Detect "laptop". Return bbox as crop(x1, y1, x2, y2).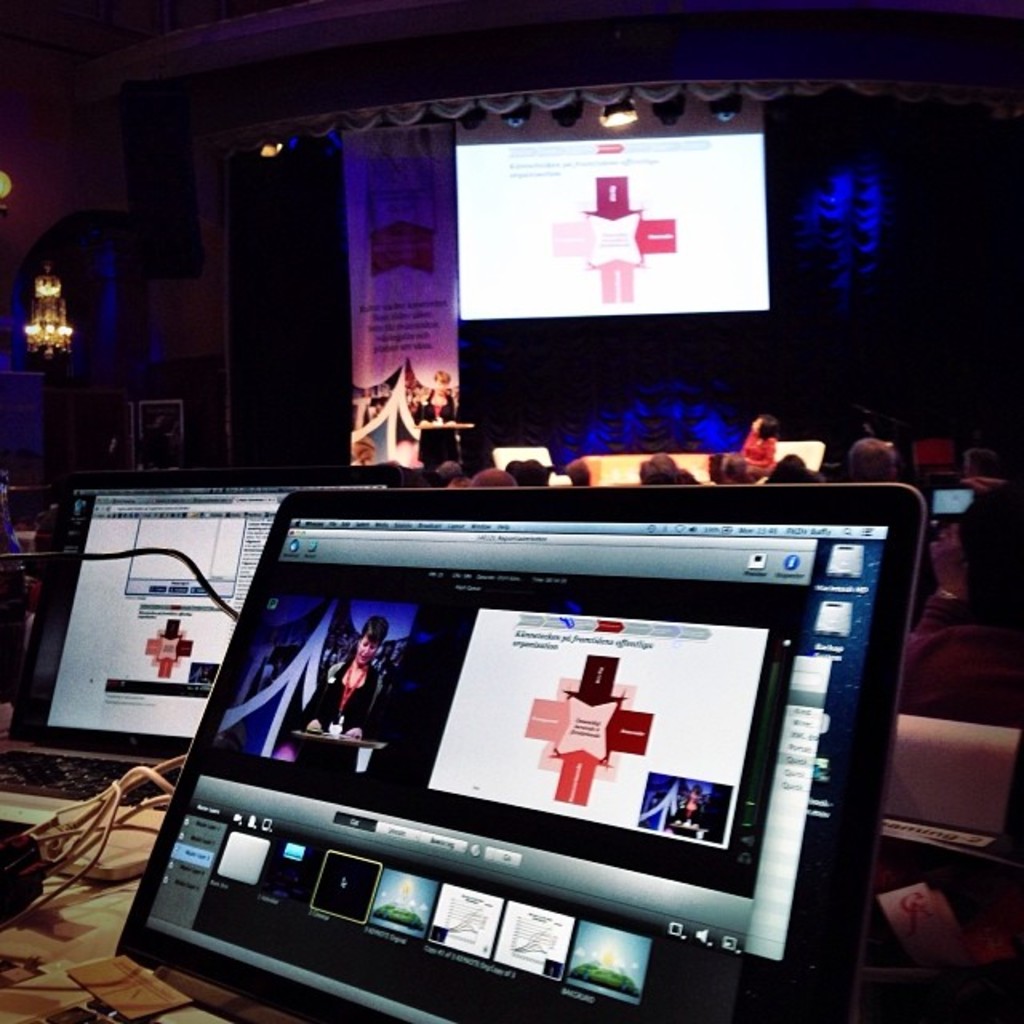
crop(14, 482, 928, 1022).
